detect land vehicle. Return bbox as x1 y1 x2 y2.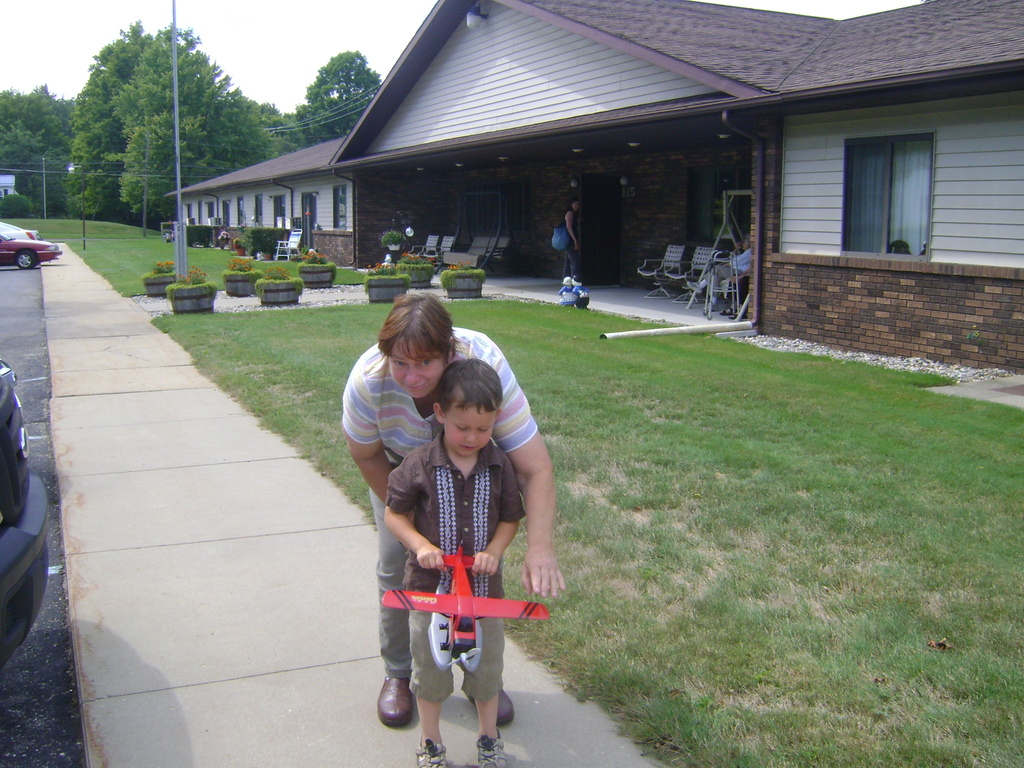
2 224 65 271.
